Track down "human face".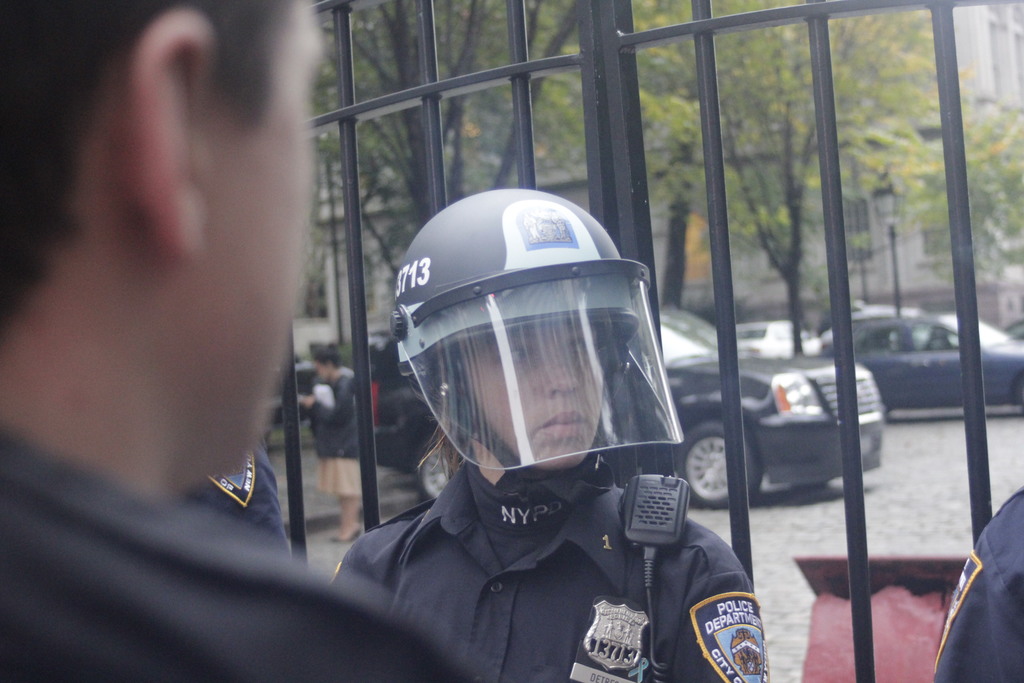
Tracked to [437, 304, 627, 473].
